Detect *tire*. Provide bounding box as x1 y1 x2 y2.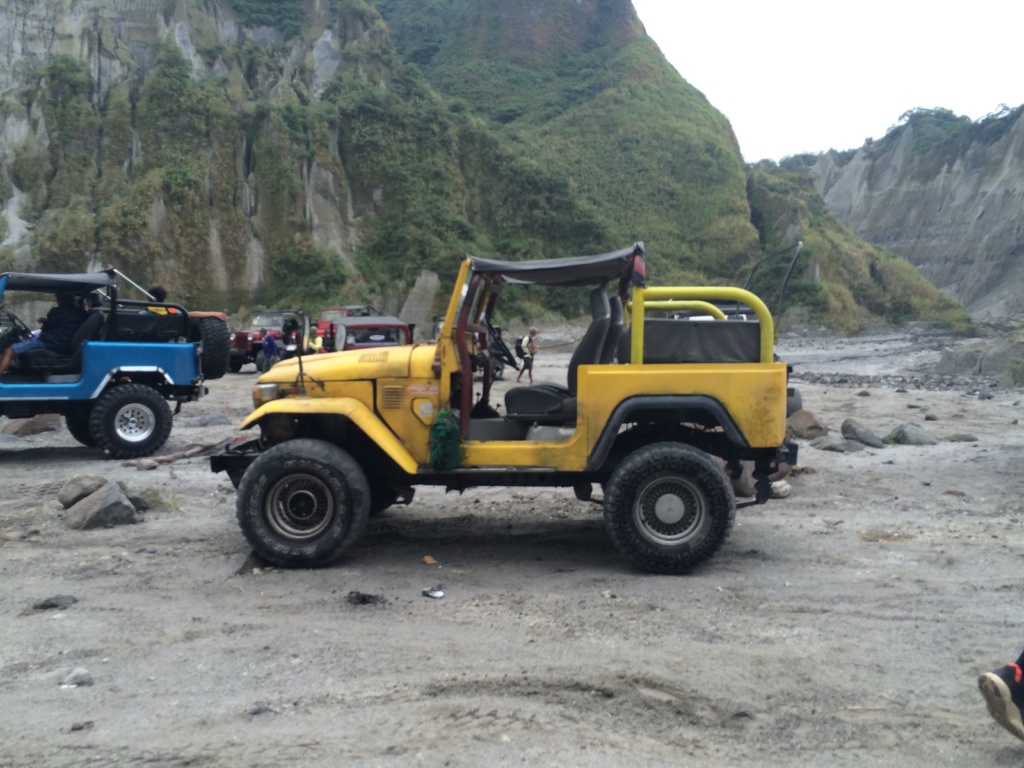
604 442 737 573.
